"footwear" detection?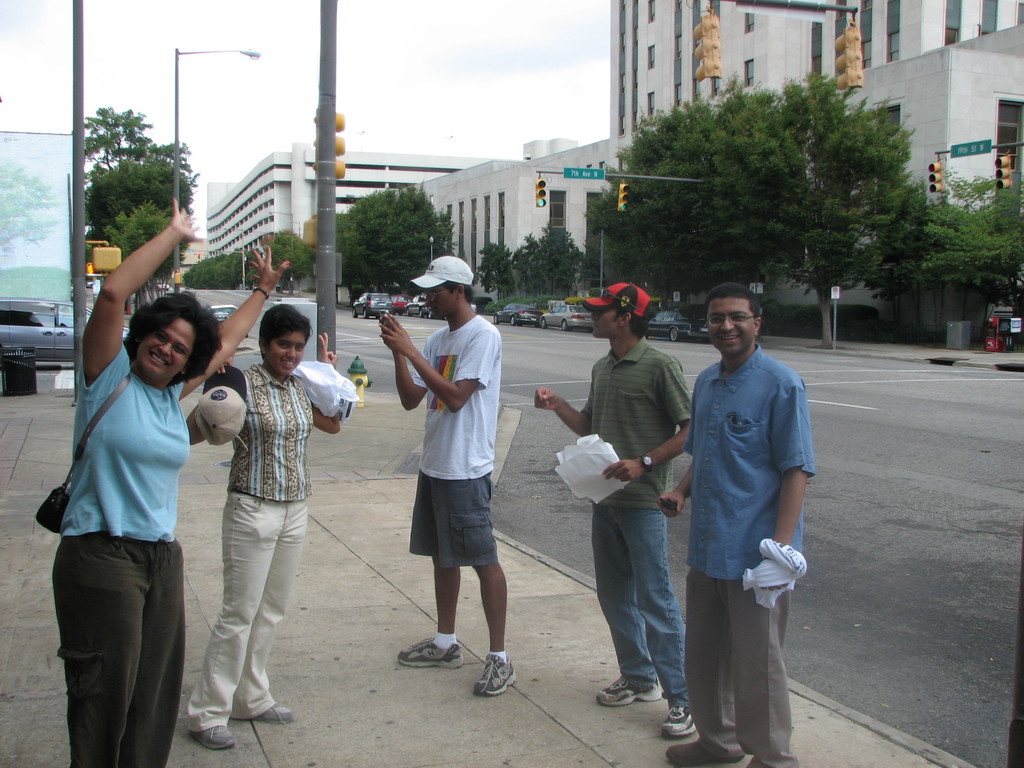
{"x1": 664, "y1": 730, "x2": 738, "y2": 766}
